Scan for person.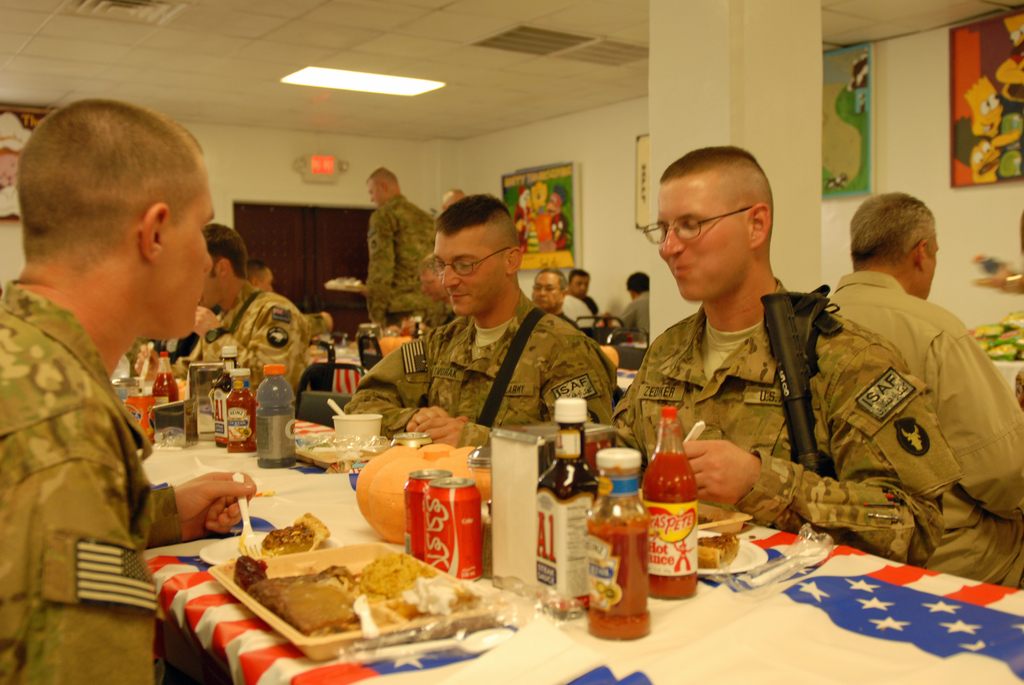
Scan result: {"x1": 0, "y1": 98, "x2": 255, "y2": 684}.
